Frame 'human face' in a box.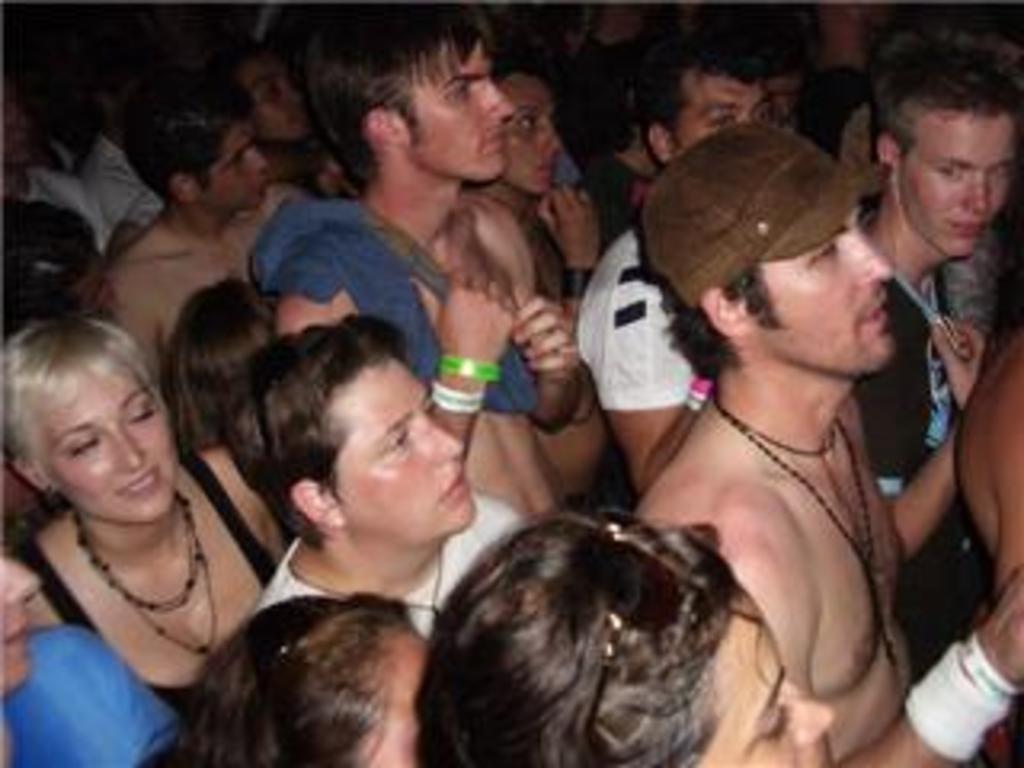
682, 80, 784, 138.
